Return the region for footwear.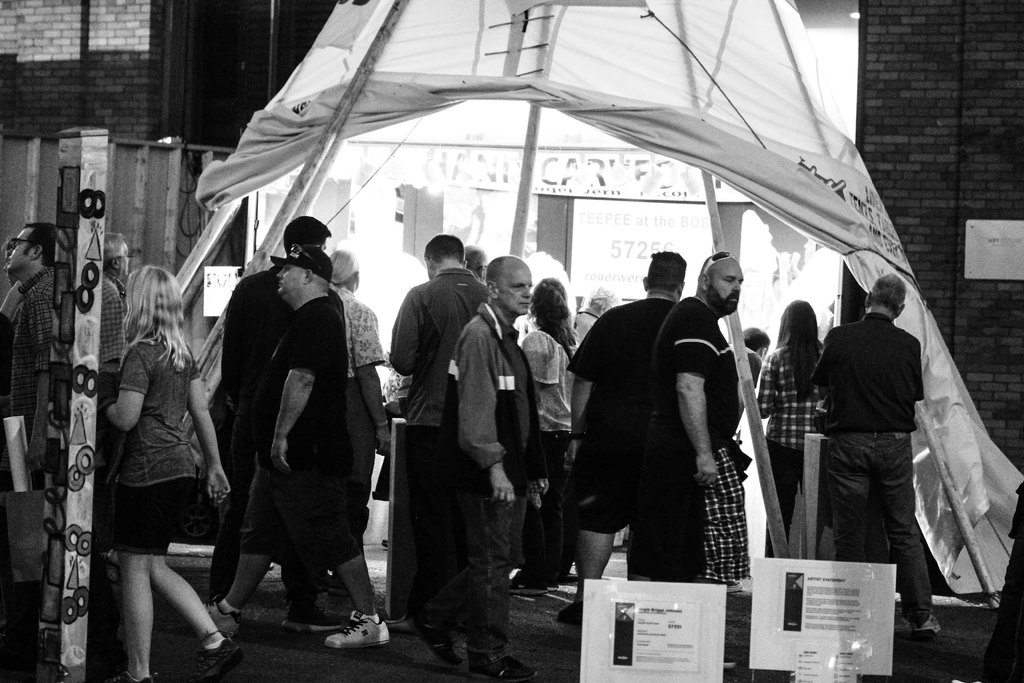
rect(698, 578, 741, 594).
